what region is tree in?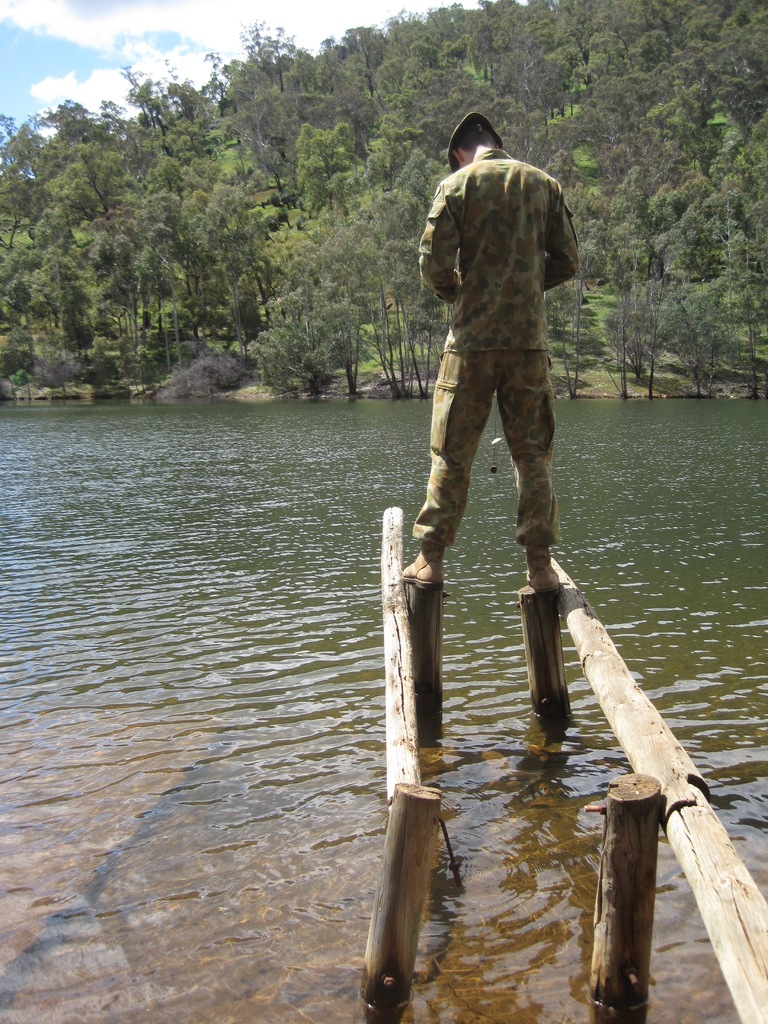
[left=308, top=237, right=369, bottom=401].
